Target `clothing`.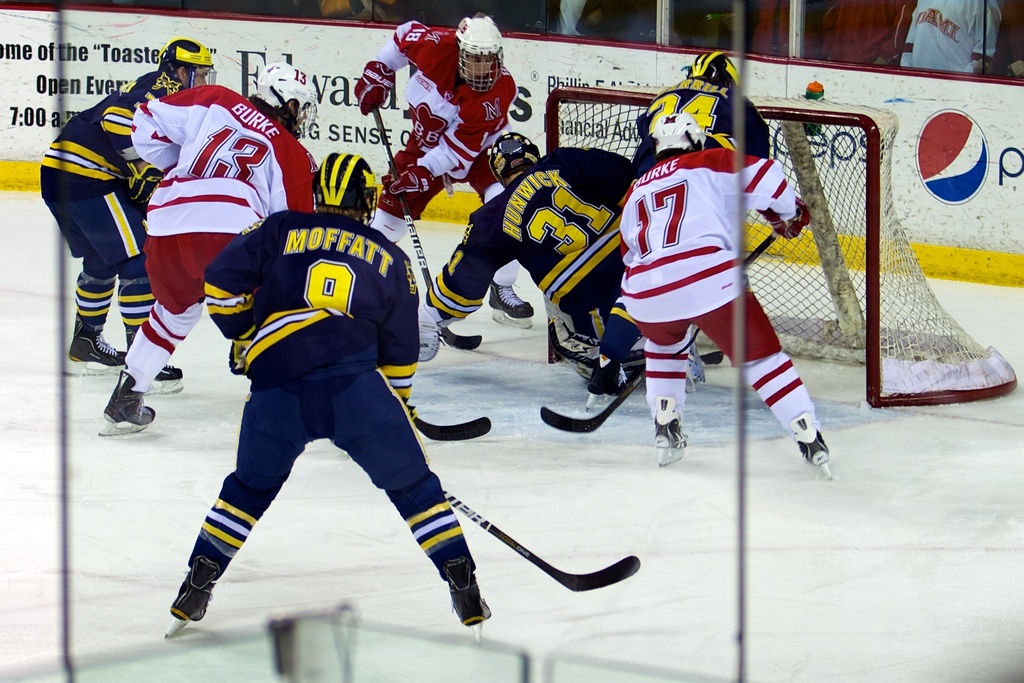
Target region: <box>634,81,767,170</box>.
